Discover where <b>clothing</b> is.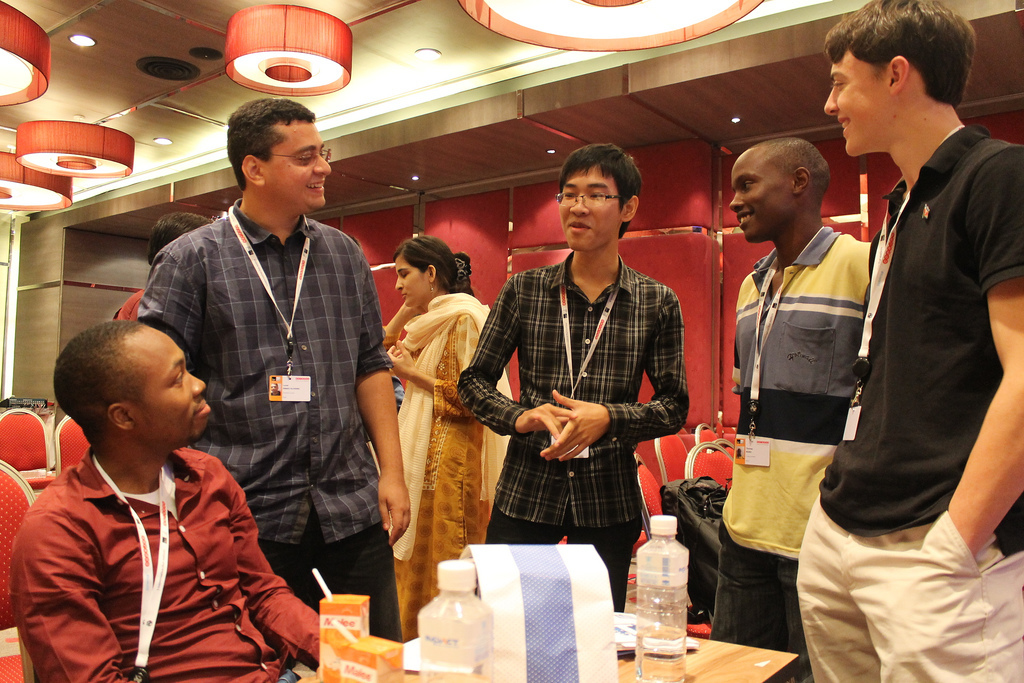
Discovered at select_region(17, 453, 332, 677).
